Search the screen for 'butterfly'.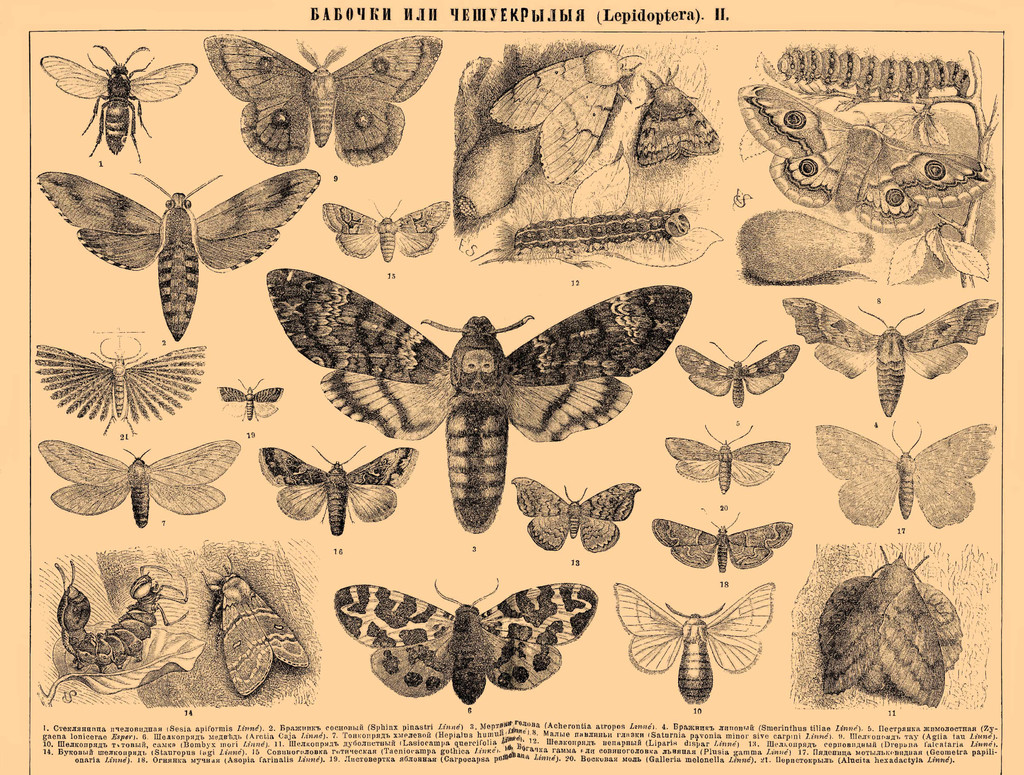
Found at 33:171:322:340.
